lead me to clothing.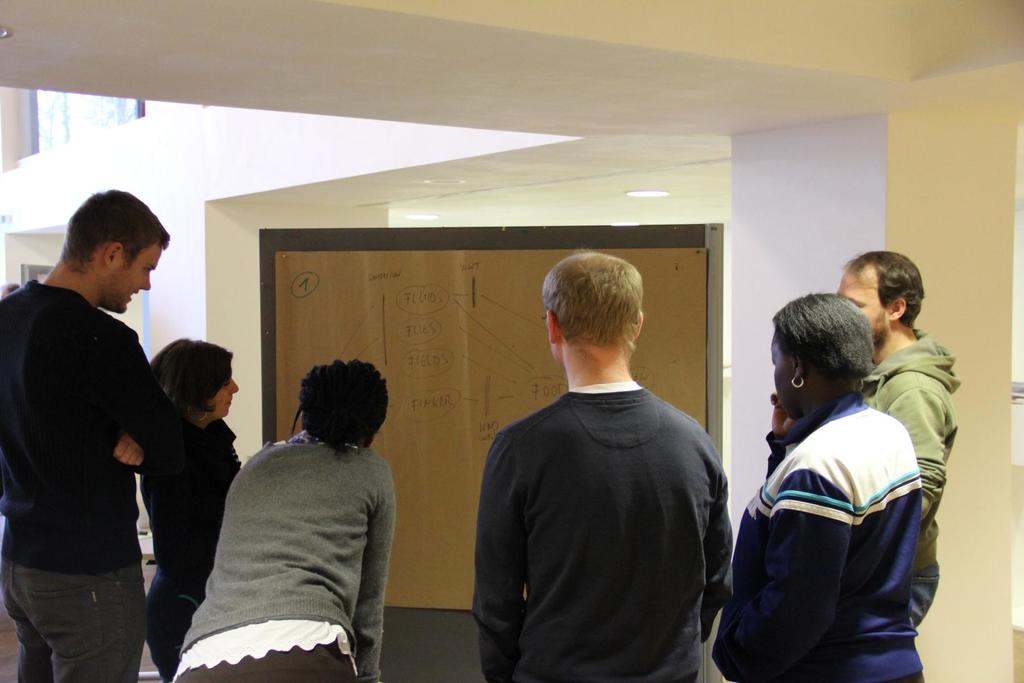
Lead to pyautogui.locateOnScreen(710, 388, 927, 682).
